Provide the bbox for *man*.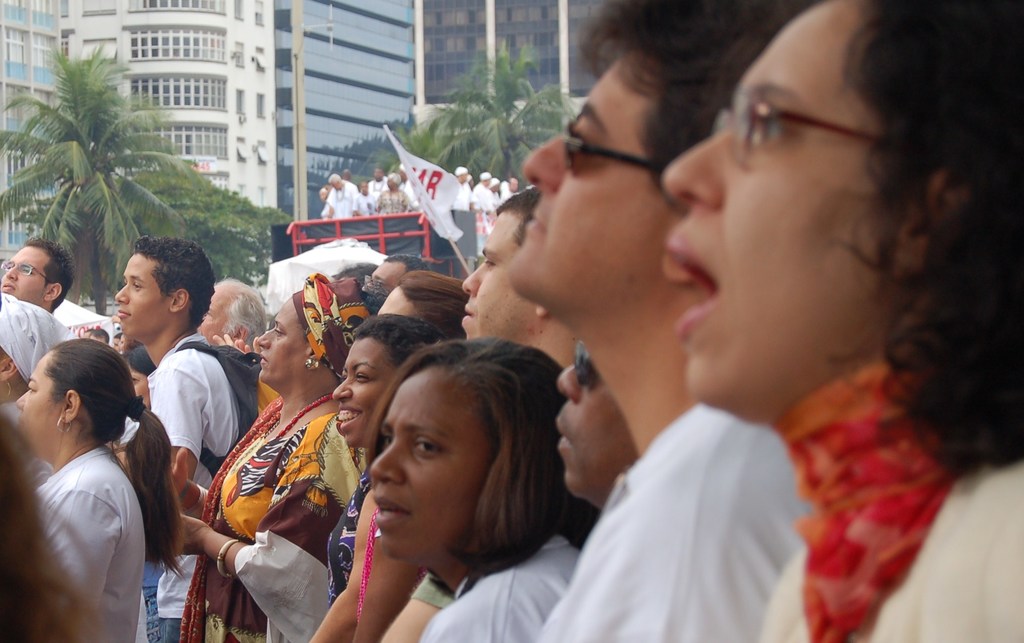
left=365, top=253, right=434, bottom=300.
